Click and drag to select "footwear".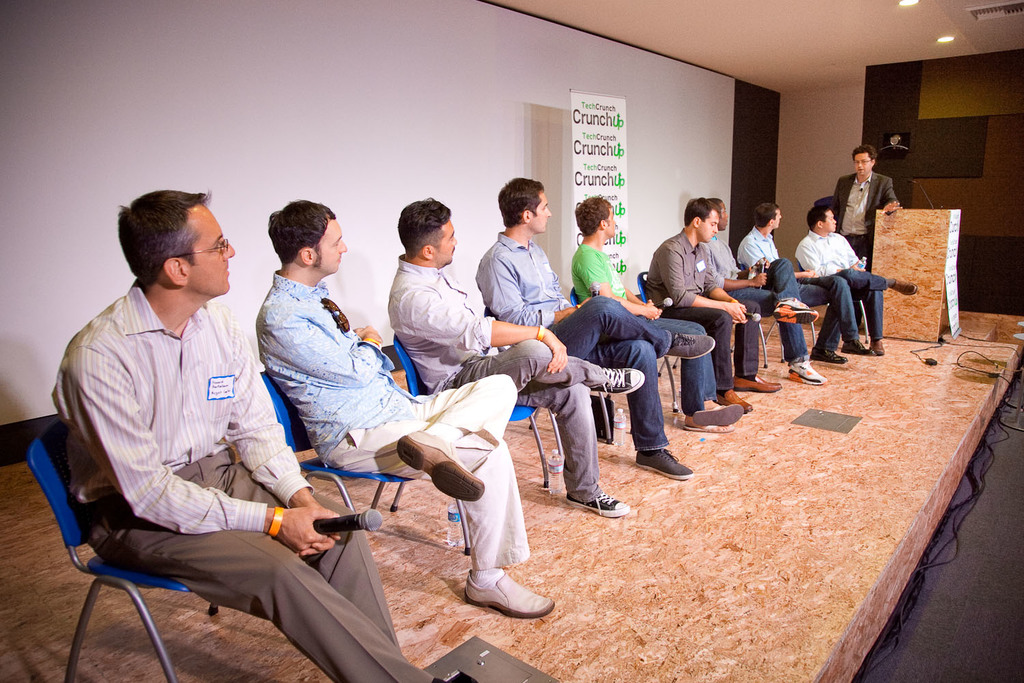
Selection: l=634, t=450, r=694, b=479.
